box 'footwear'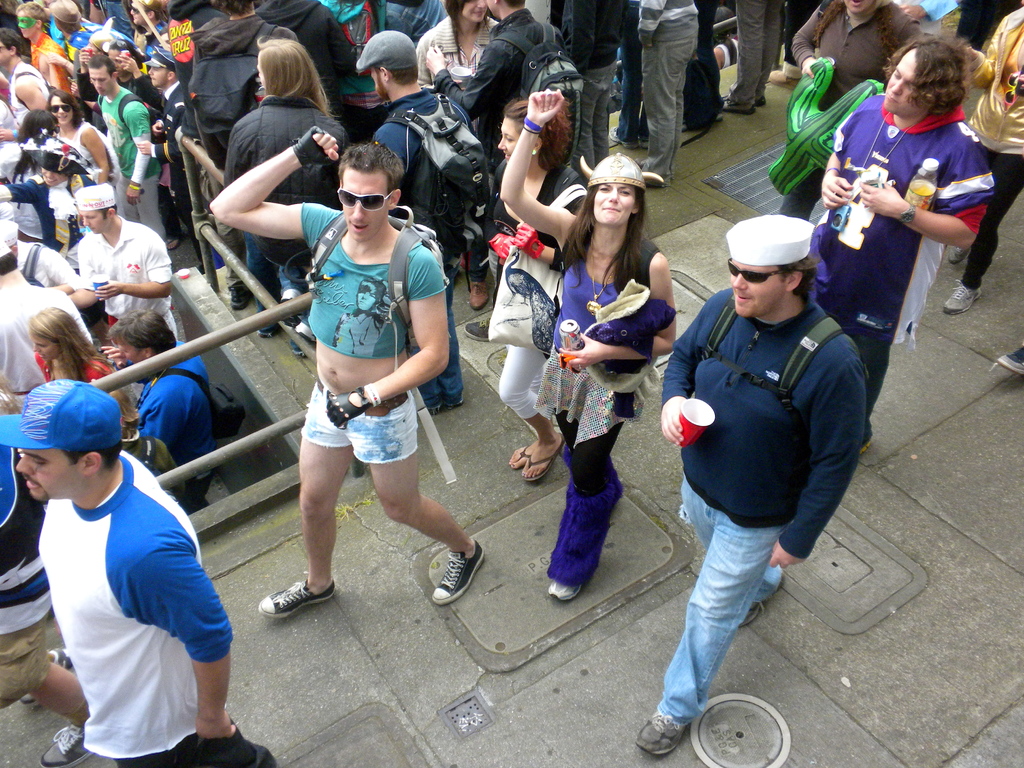
[37, 719, 94, 767]
